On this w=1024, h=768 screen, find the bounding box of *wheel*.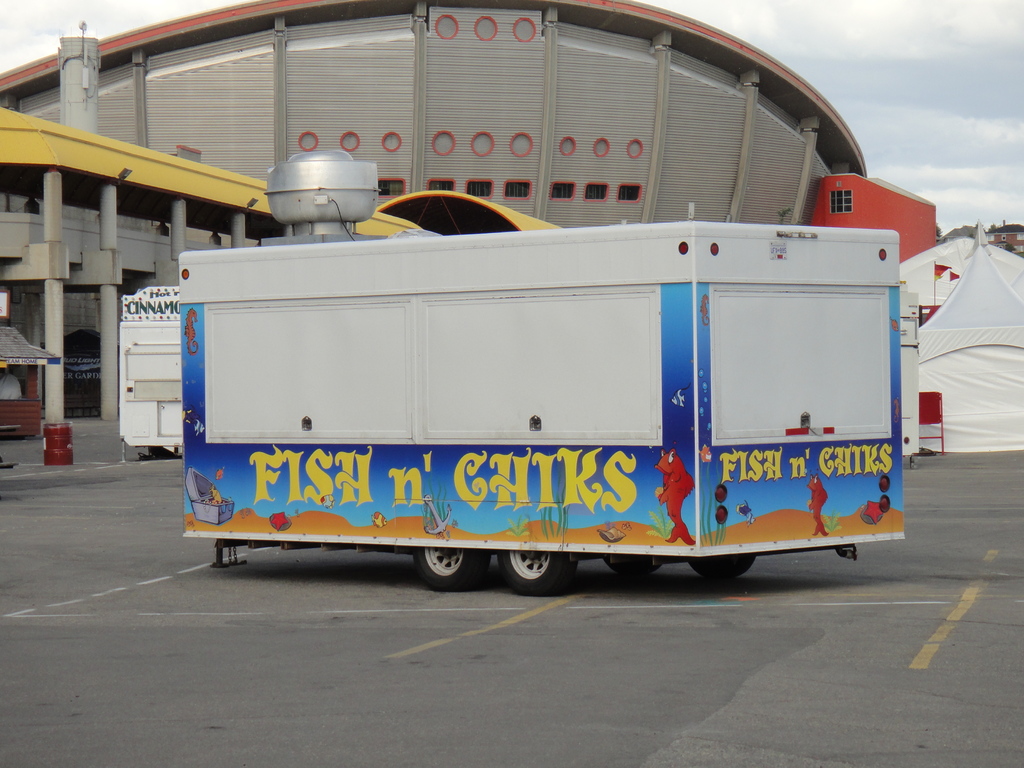
Bounding box: <box>600,549,650,580</box>.
